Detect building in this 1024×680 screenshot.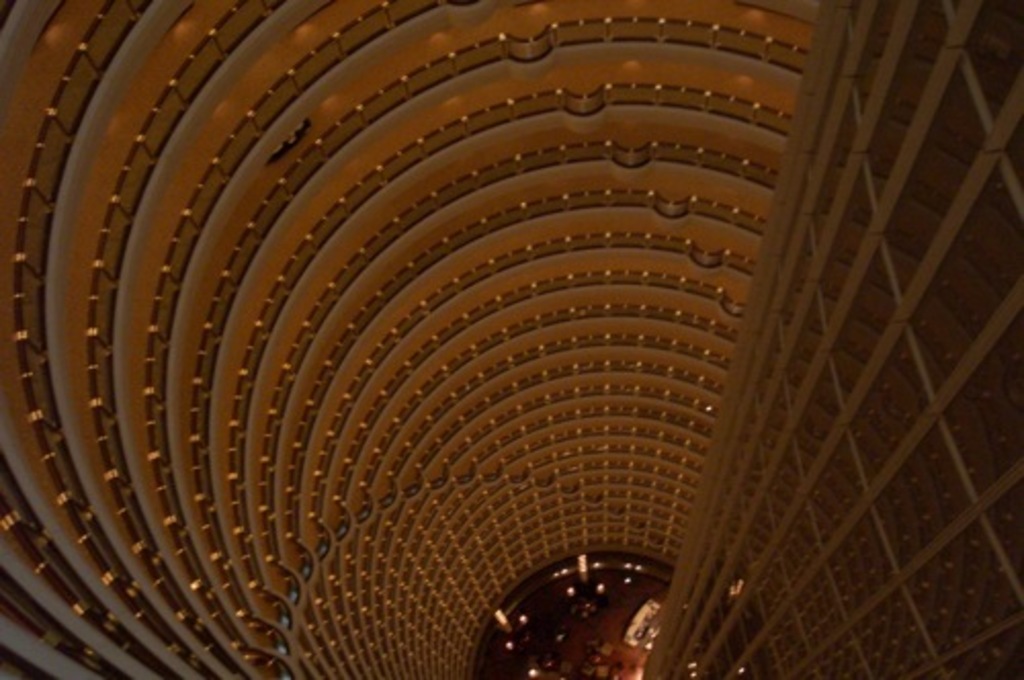
Detection: <bbox>0, 0, 1022, 678</bbox>.
